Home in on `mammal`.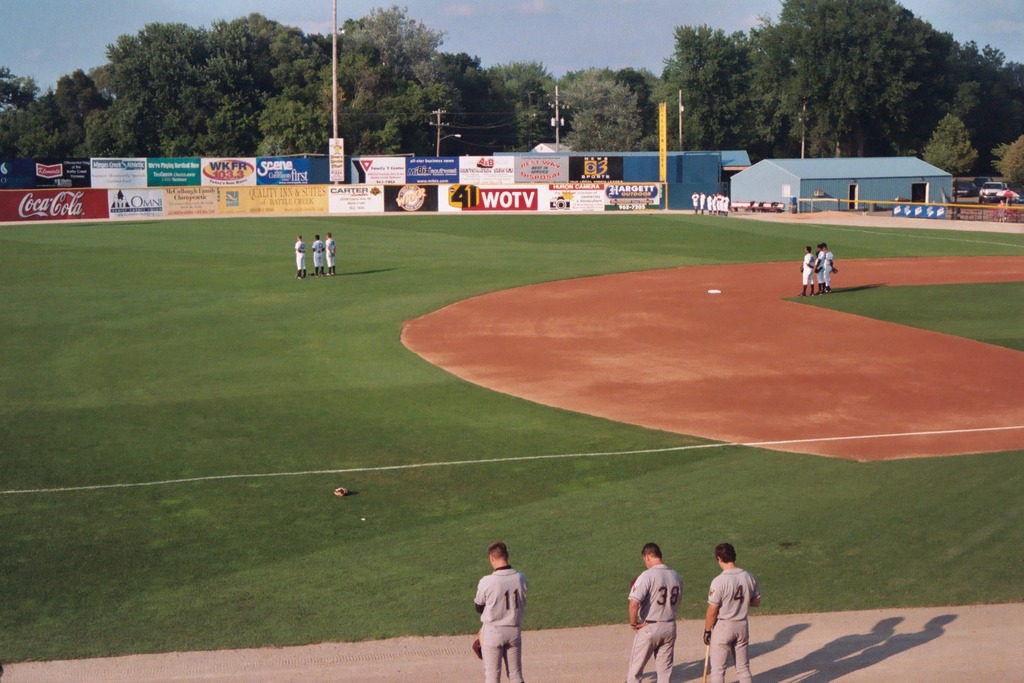
Homed in at (x1=630, y1=540, x2=682, y2=682).
